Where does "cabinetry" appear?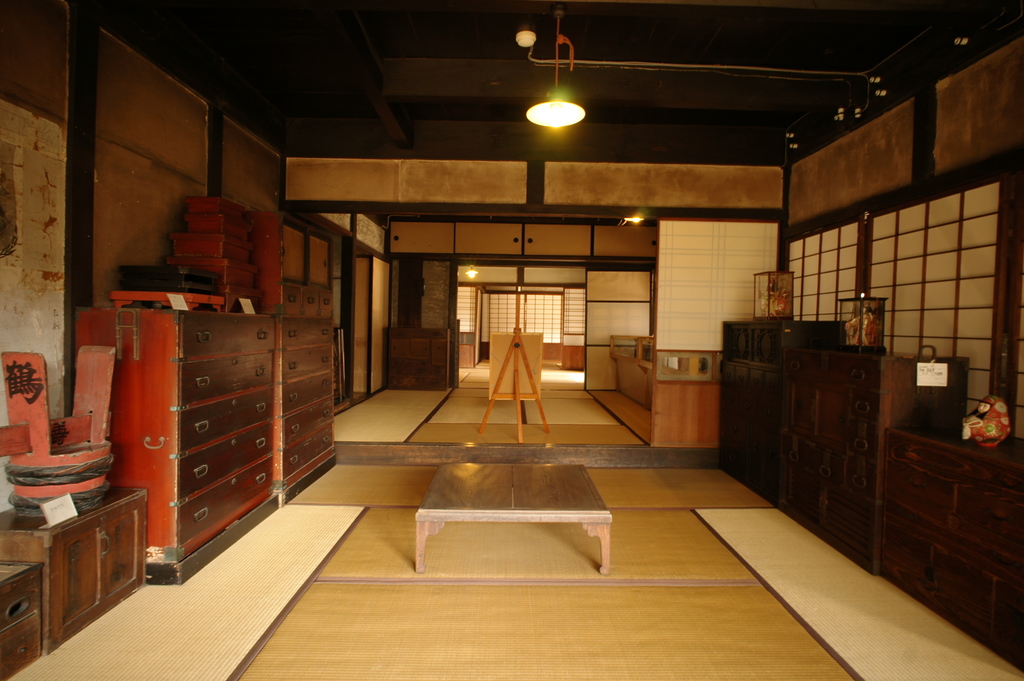
Appears at x1=76 y1=306 x2=276 y2=573.
